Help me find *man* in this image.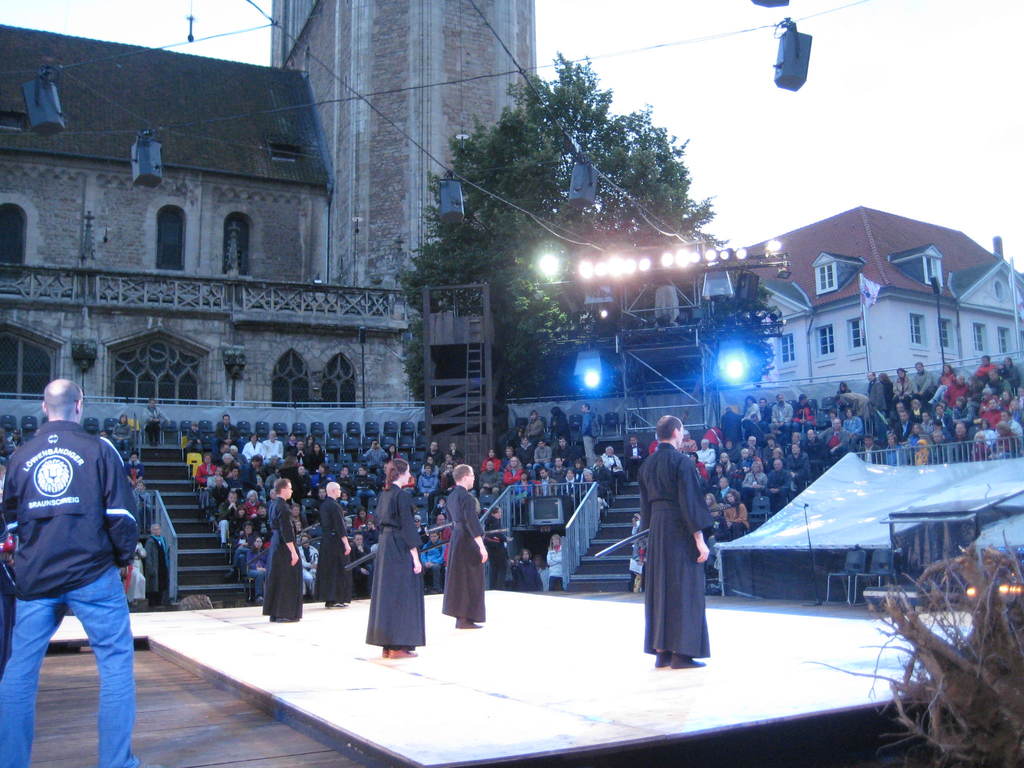
Found it: l=429, t=513, r=447, b=561.
